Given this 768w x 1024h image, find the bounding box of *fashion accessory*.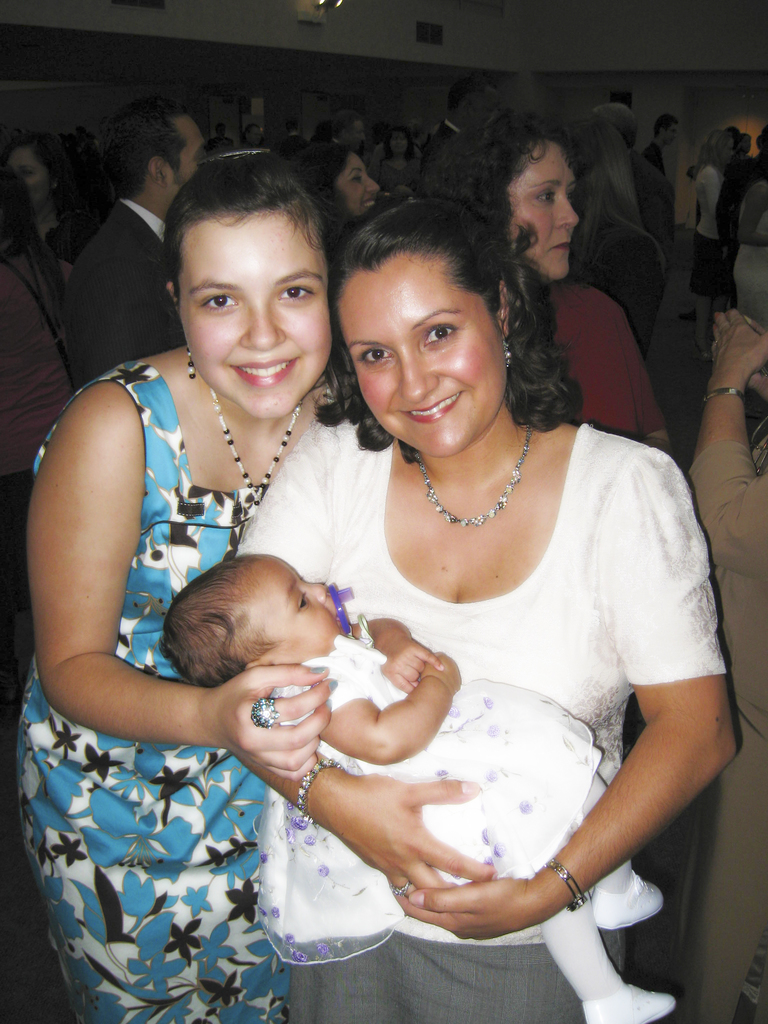
BBox(499, 333, 515, 370).
